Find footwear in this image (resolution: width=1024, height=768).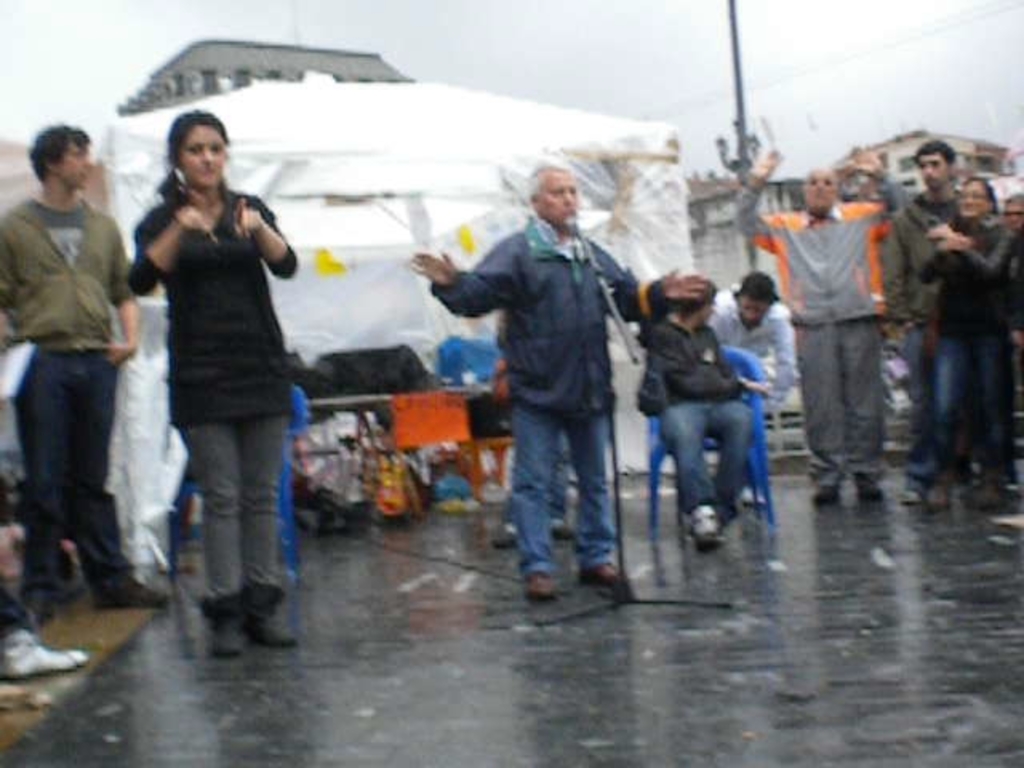
<region>928, 482, 952, 510</region>.
